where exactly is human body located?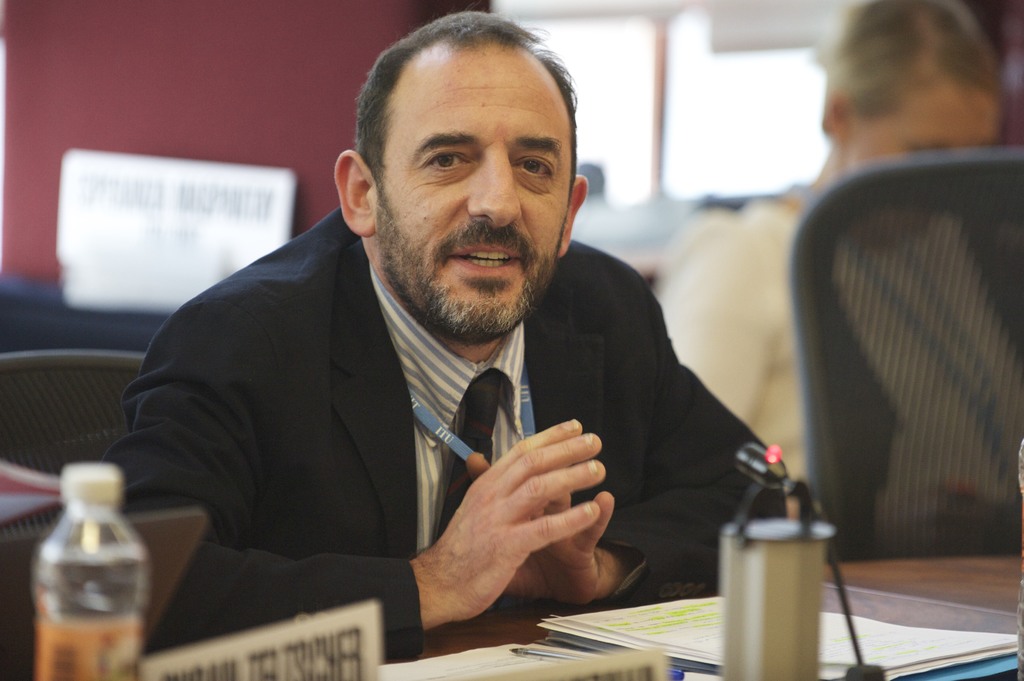
Its bounding box is [99, 2, 768, 659].
